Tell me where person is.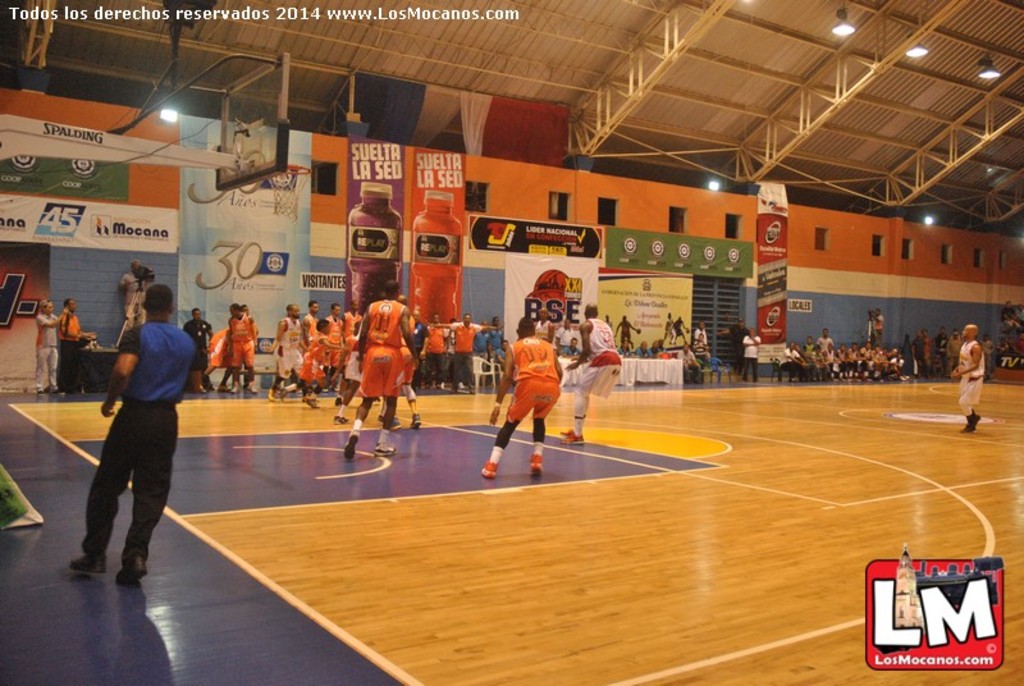
person is at BBox(338, 275, 425, 461).
